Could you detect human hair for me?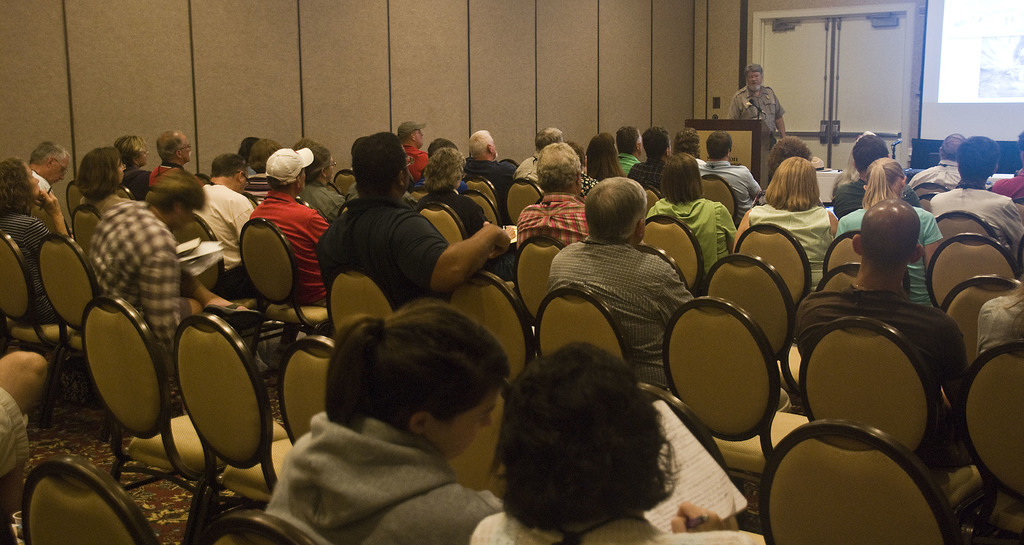
Detection result: left=938, top=131, right=967, bottom=162.
